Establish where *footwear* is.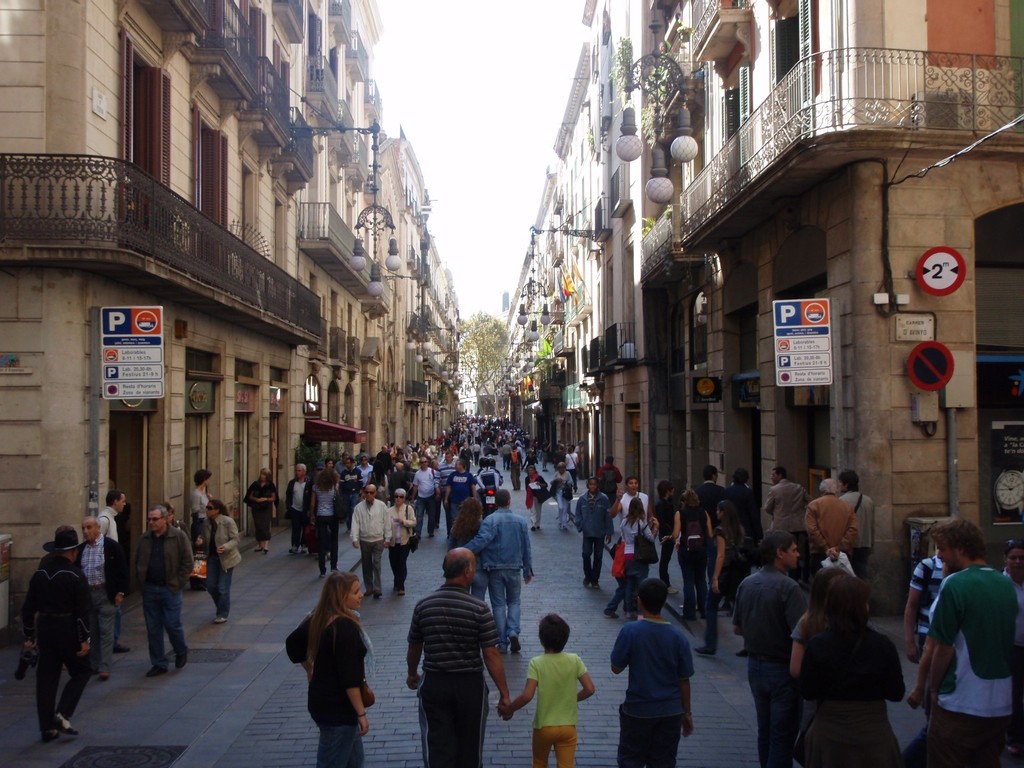
Established at <box>101,669,111,678</box>.
